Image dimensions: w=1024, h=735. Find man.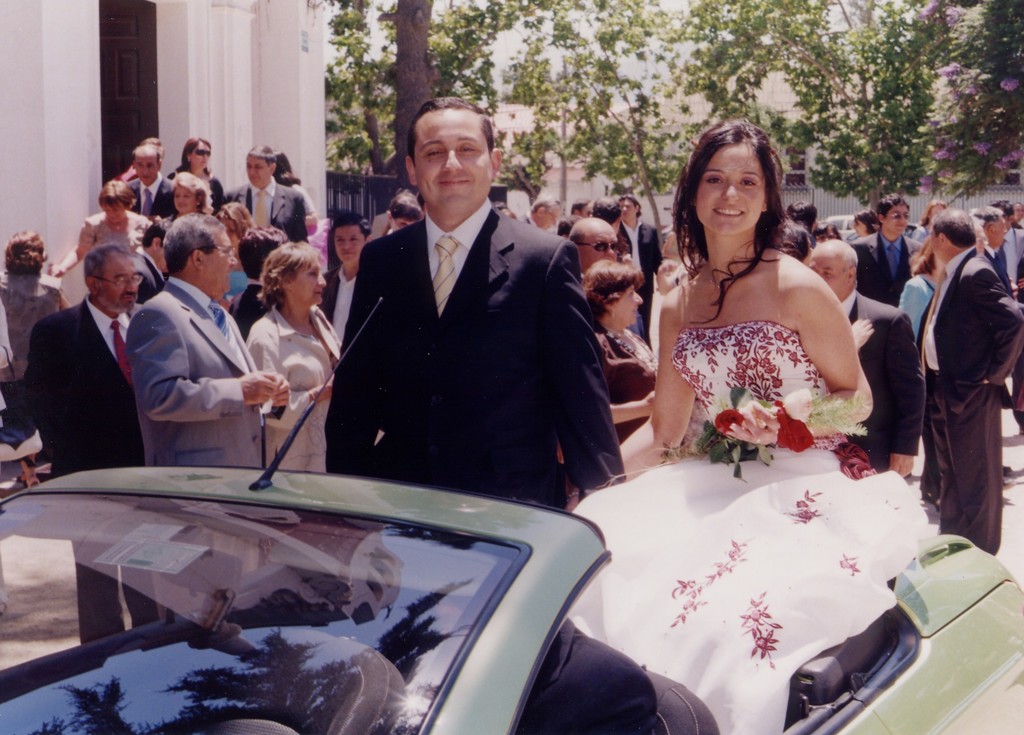
(527,195,568,235).
